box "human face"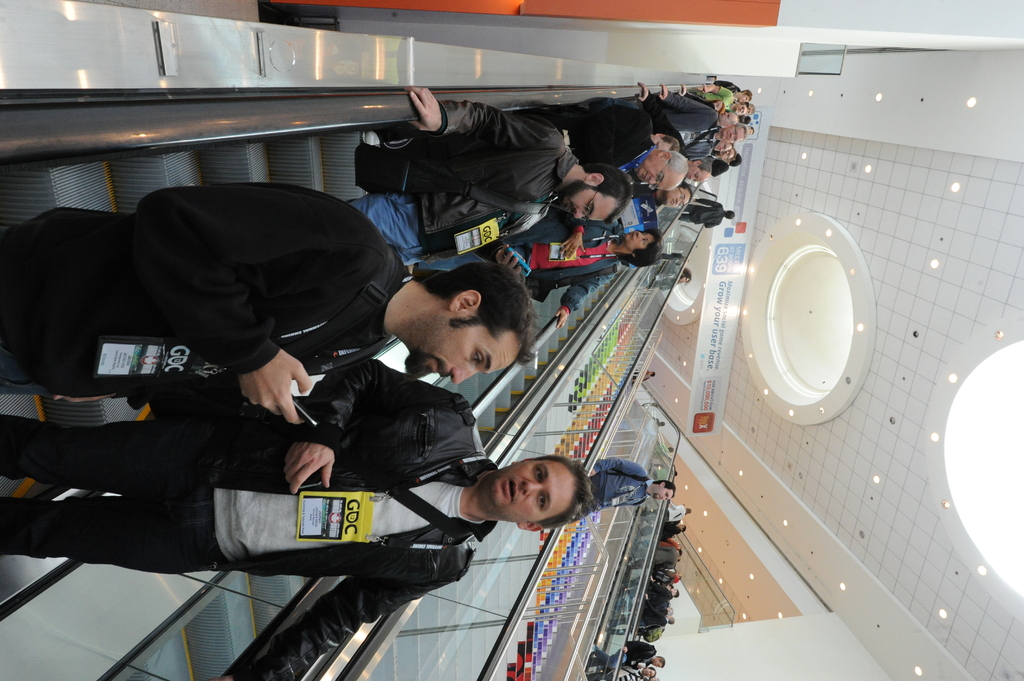
box=[661, 192, 692, 214]
